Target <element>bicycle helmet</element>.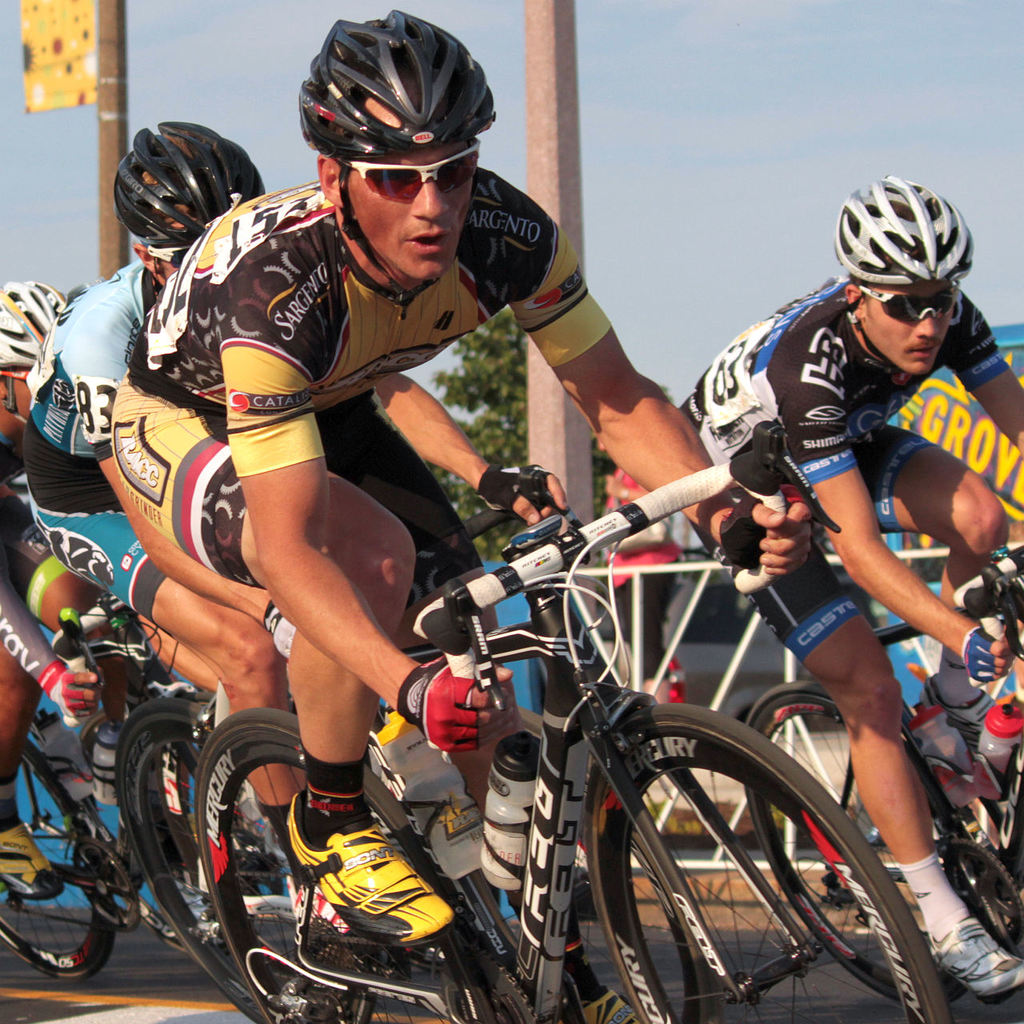
Target region: [102,116,272,250].
